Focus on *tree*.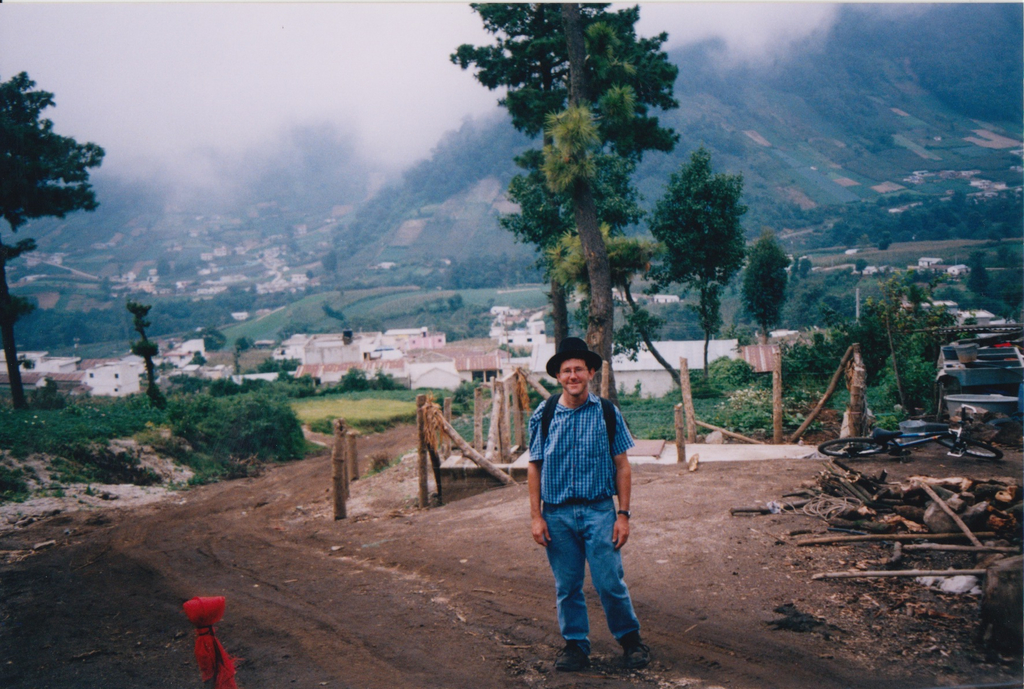
Focused at detection(175, 286, 287, 341).
